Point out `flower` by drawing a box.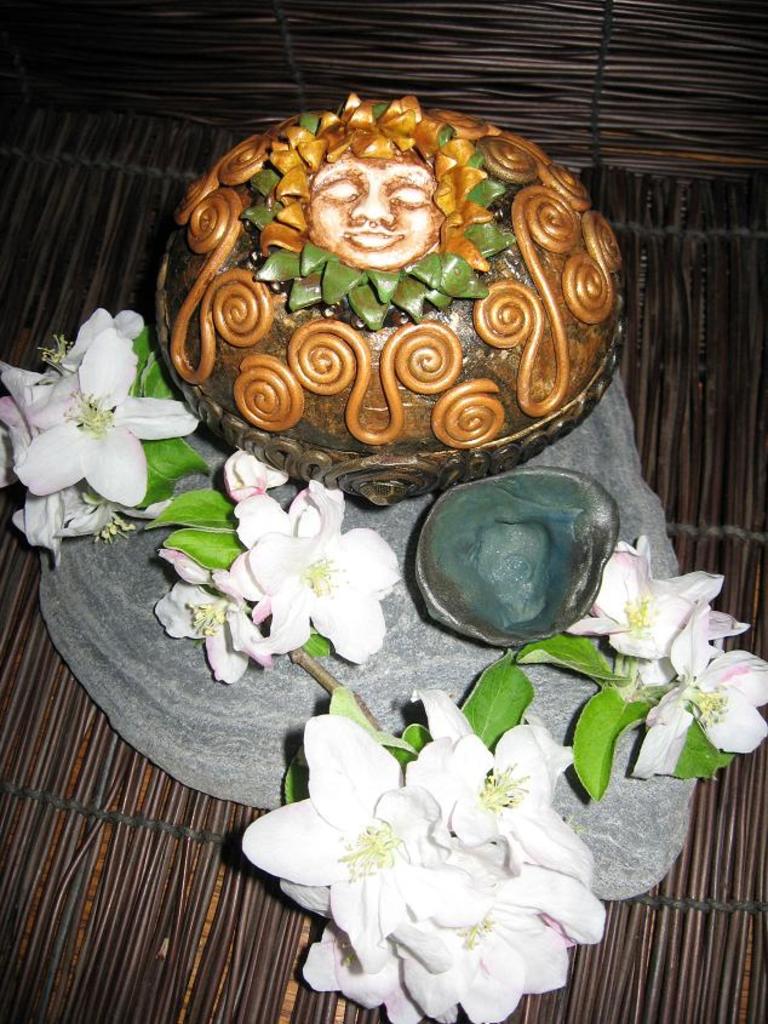
l=149, t=539, r=271, b=687.
